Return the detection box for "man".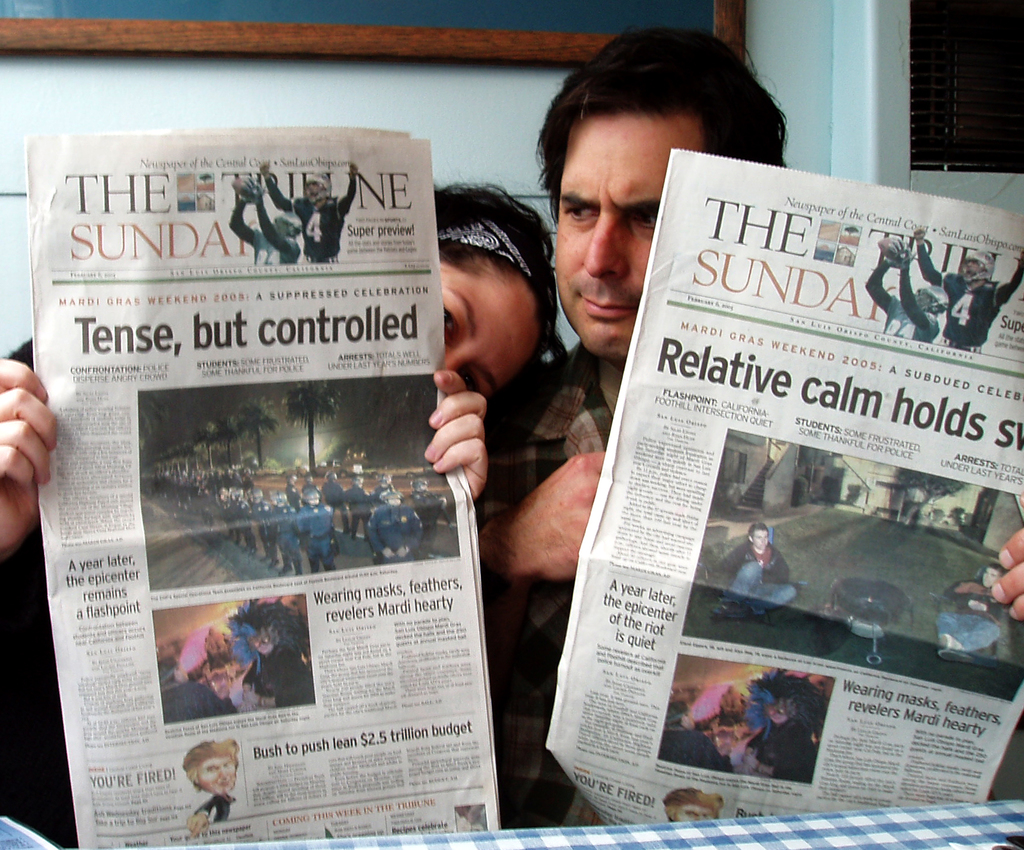
x1=291 y1=487 x2=346 y2=570.
